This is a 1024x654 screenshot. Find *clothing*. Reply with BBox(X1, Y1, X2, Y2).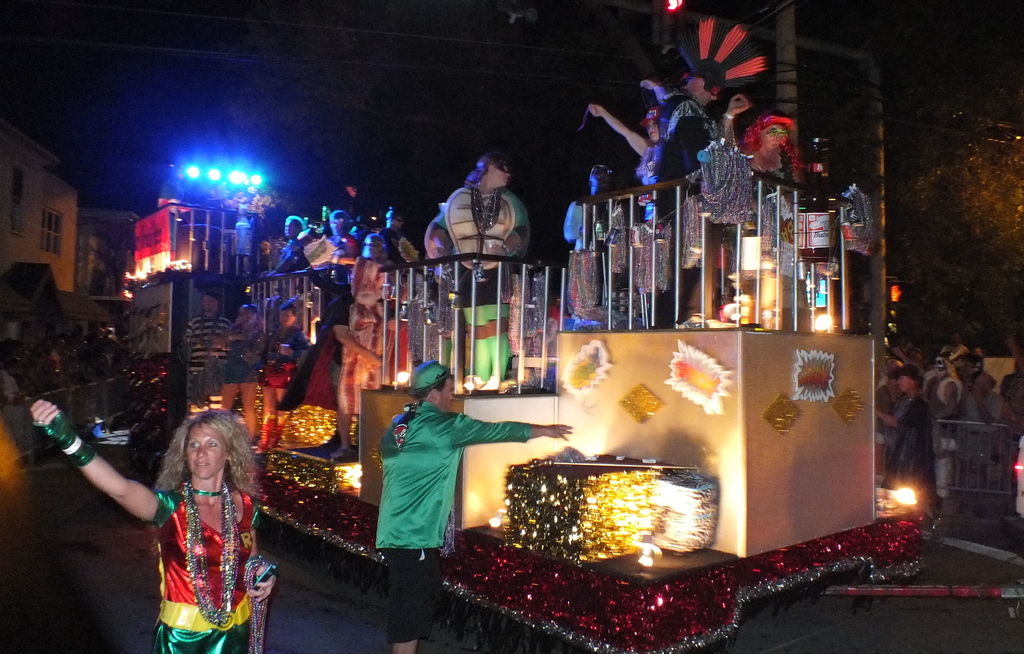
BBox(941, 352, 976, 371).
